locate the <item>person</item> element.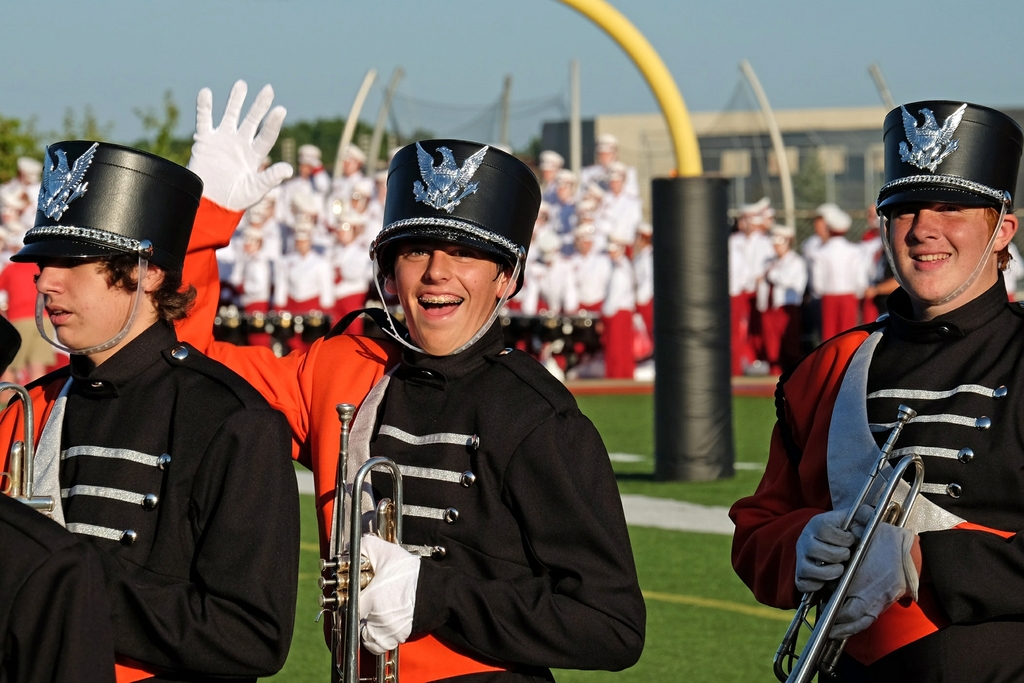
Element bbox: (0, 156, 45, 264).
